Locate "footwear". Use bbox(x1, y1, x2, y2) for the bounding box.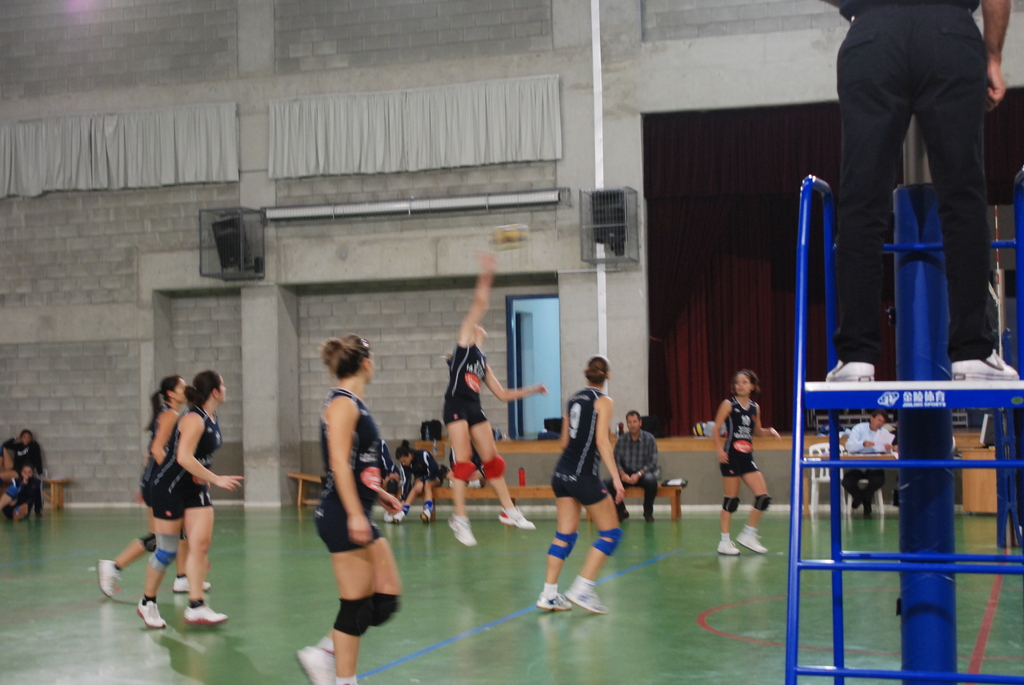
bbox(135, 595, 168, 629).
